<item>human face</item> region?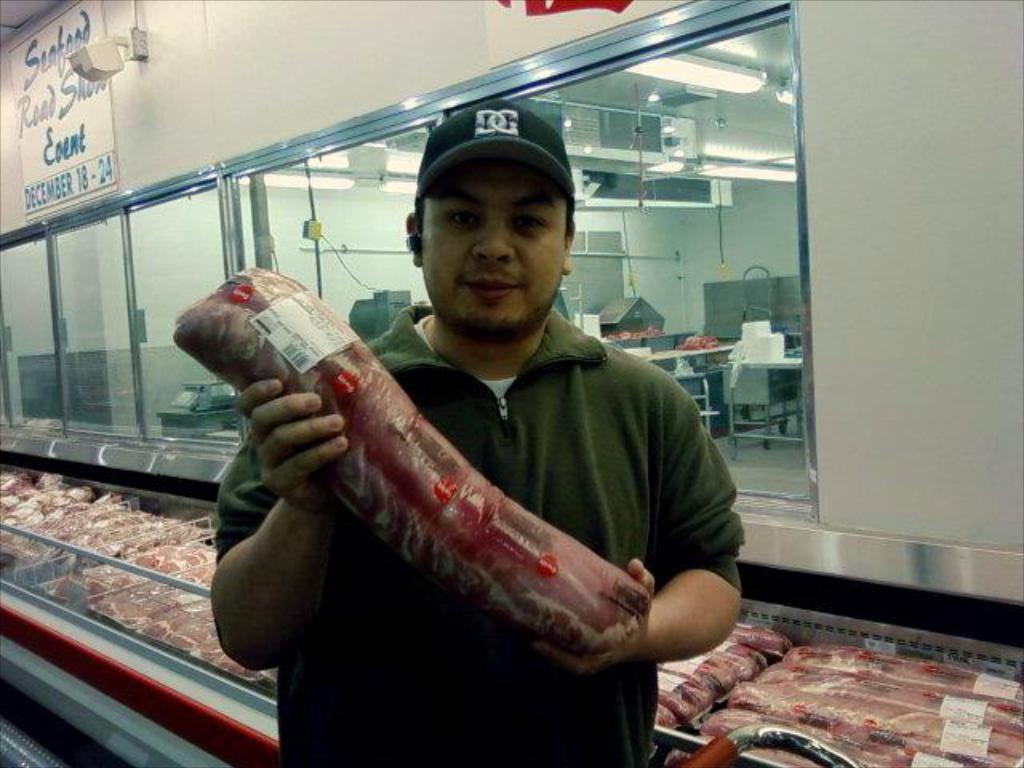
bbox(400, 157, 578, 331)
